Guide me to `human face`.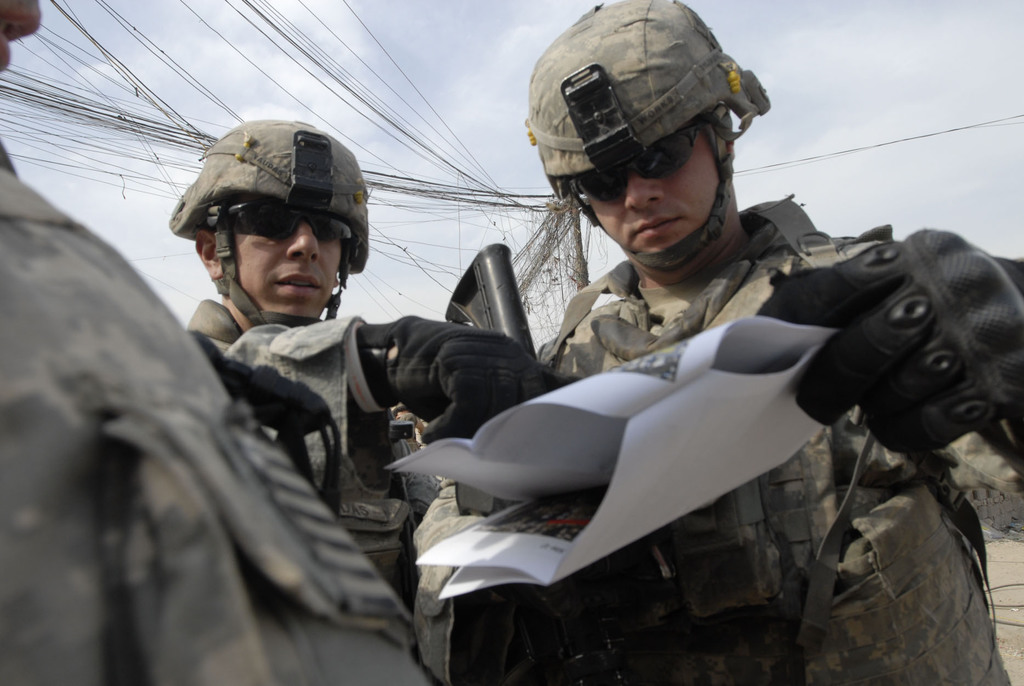
Guidance: x1=572, y1=112, x2=716, y2=260.
